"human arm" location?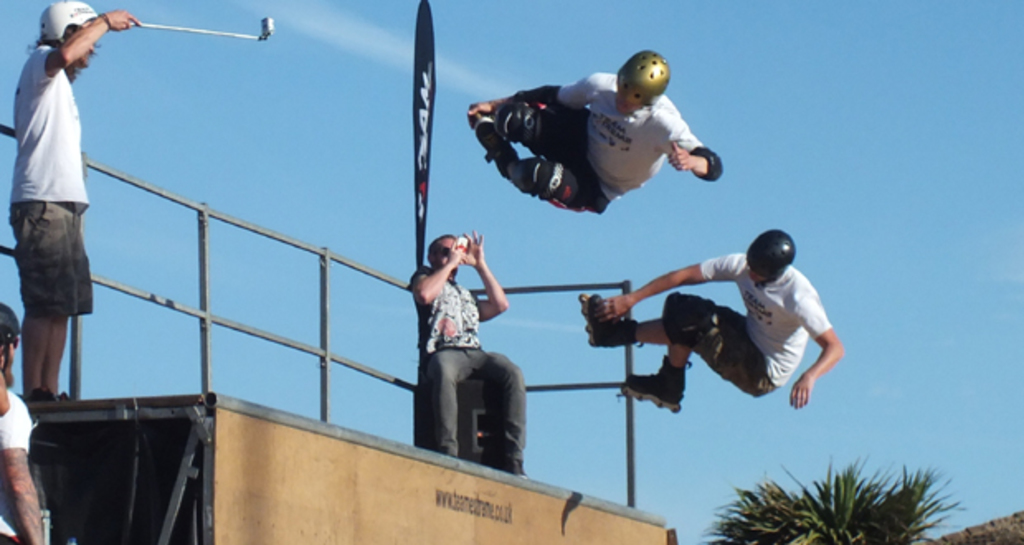
detection(585, 251, 743, 329)
